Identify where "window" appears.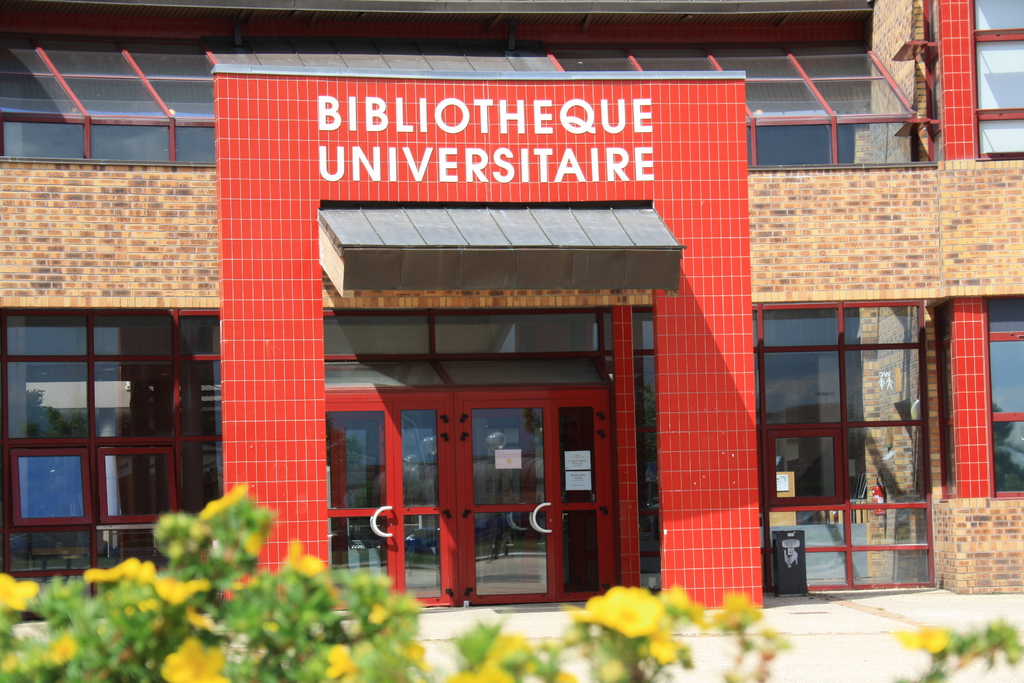
Appears at (981,297,1023,503).
